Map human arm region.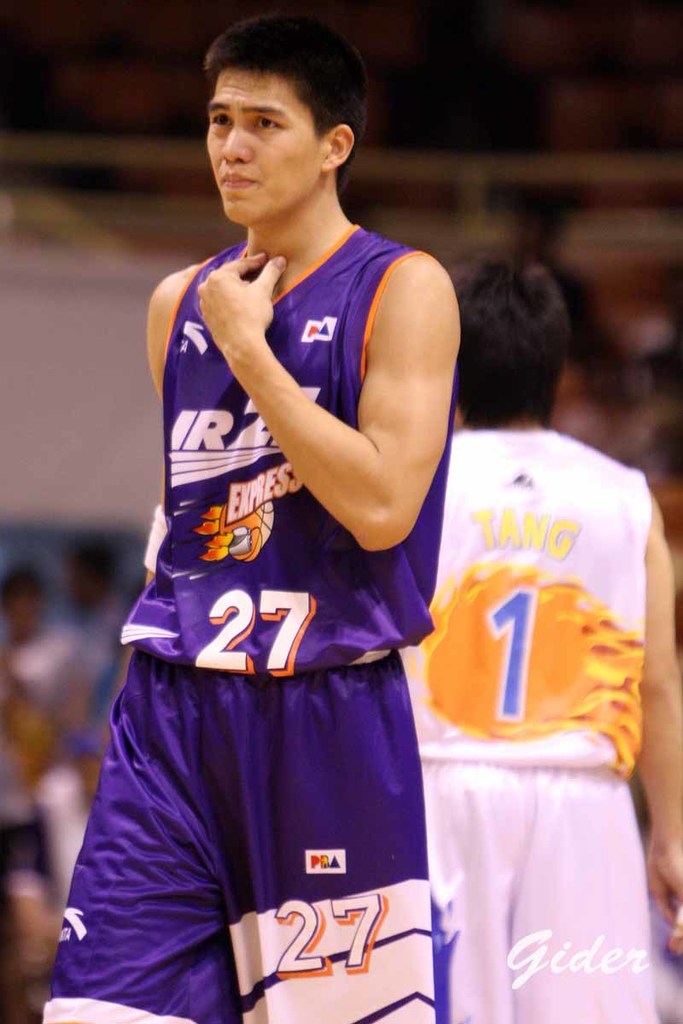
Mapped to detection(633, 492, 682, 961).
